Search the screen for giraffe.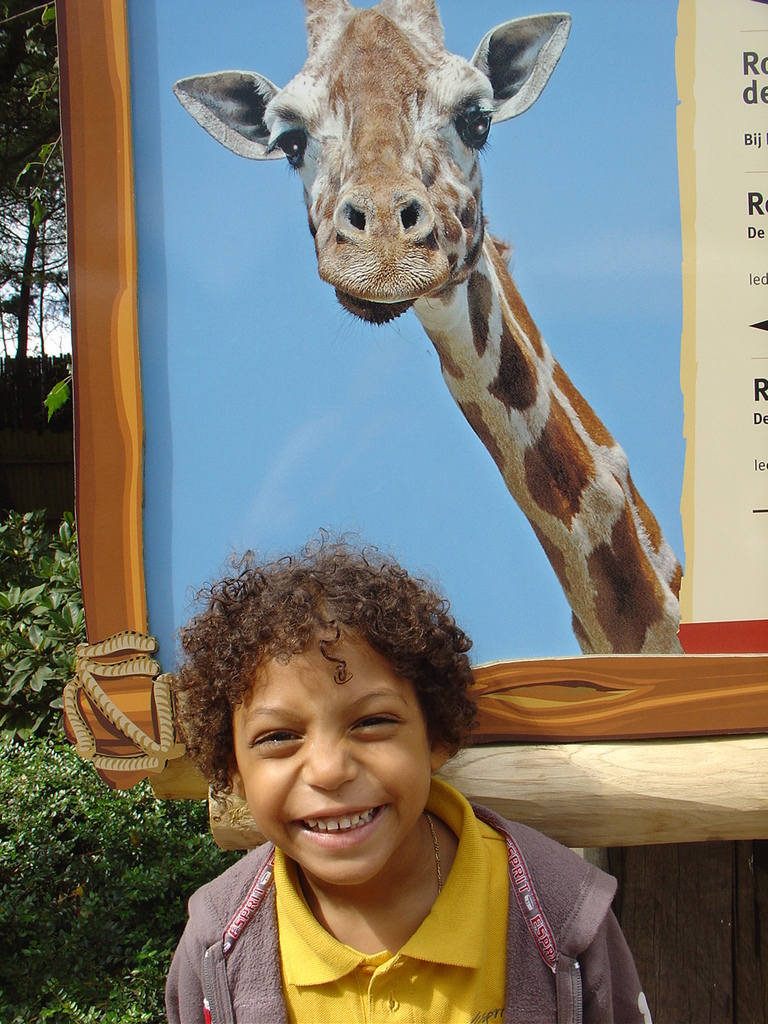
Found at (173, 0, 687, 655).
